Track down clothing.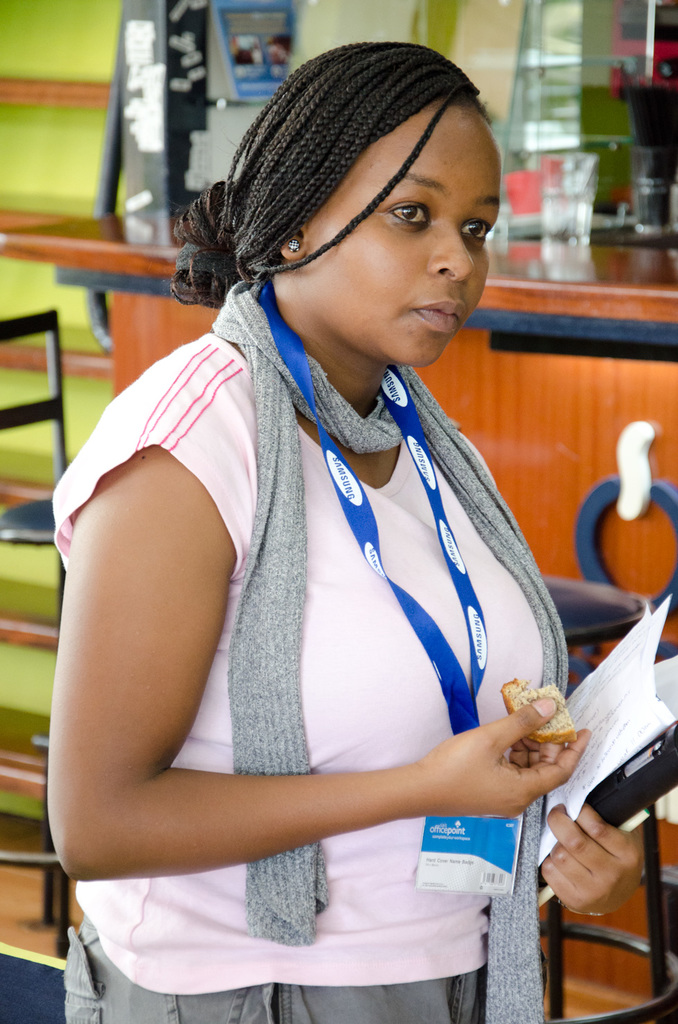
Tracked to (x1=47, y1=283, x2=576, y2=1023).
